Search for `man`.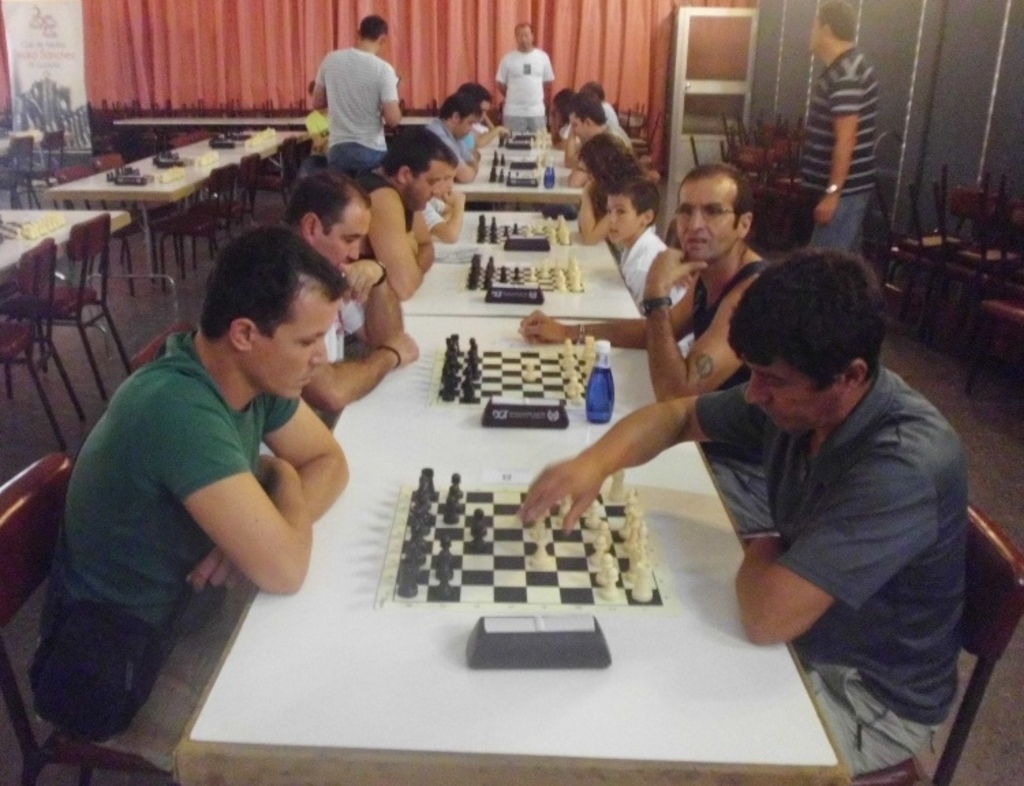
Found at (x1=796, y1=0, x2=881, y2=250).
